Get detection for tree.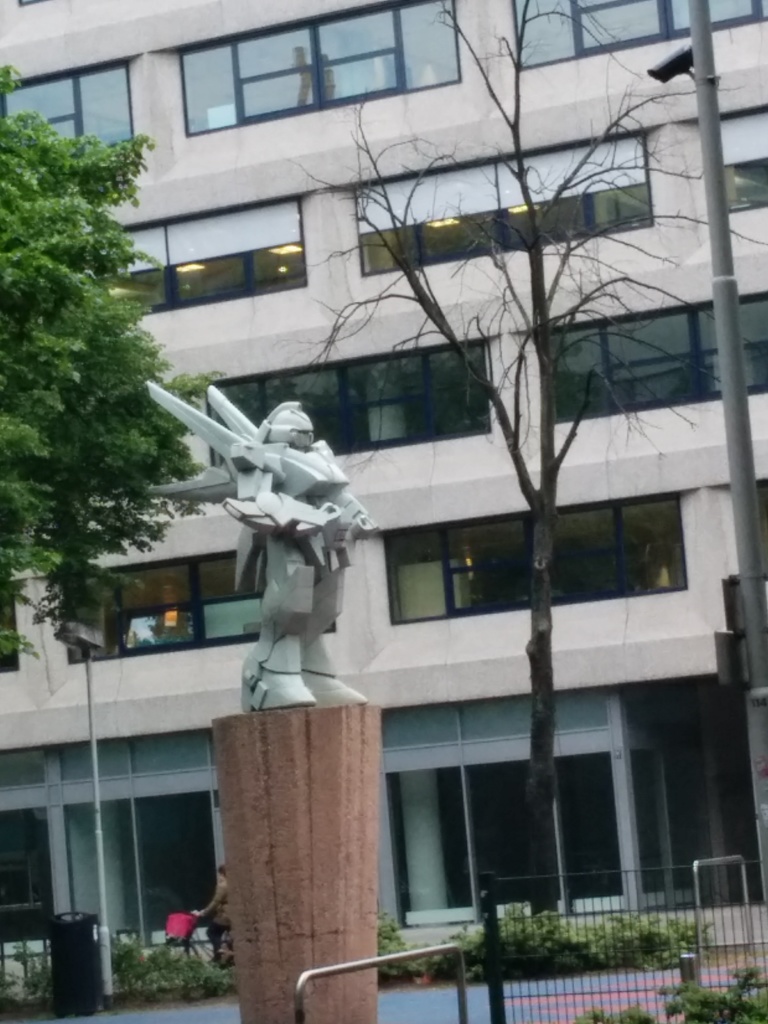
Detection: l=6, t=56, r=177, b=678.
